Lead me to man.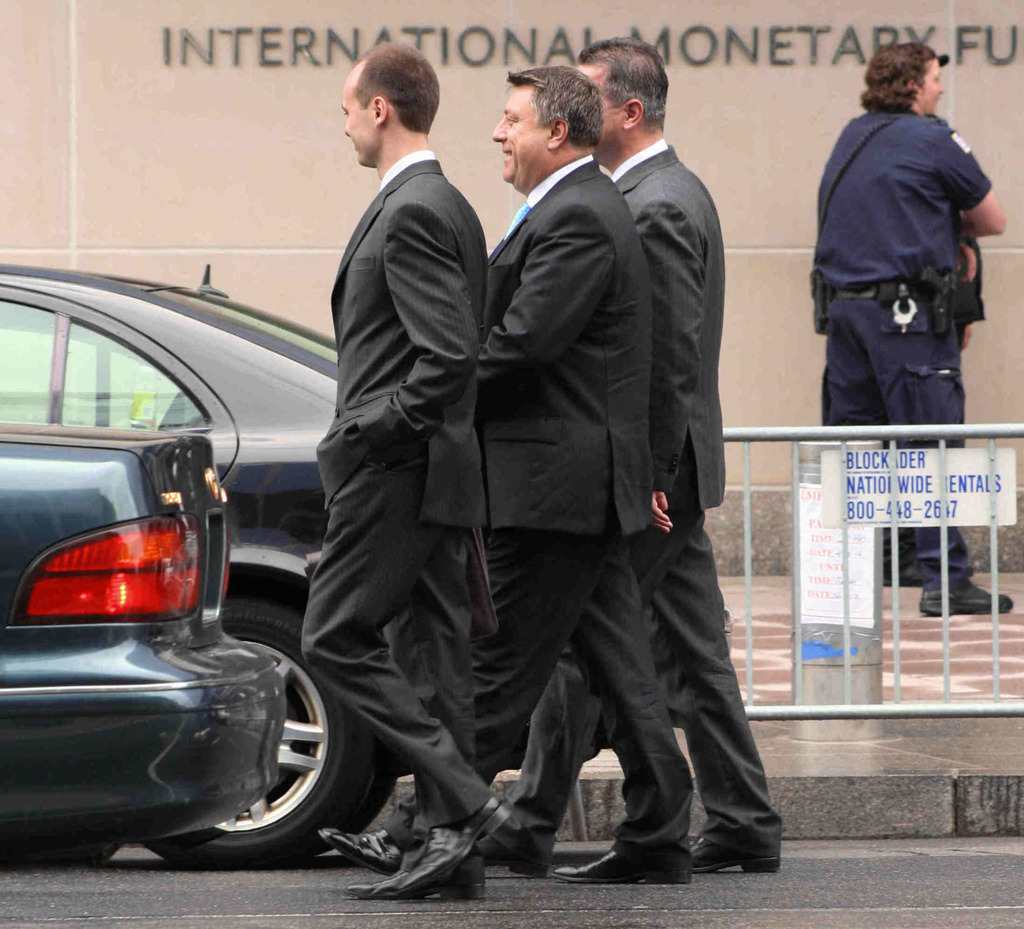
Lead to (x1=570, y1=20, x2=787, y2=884).
